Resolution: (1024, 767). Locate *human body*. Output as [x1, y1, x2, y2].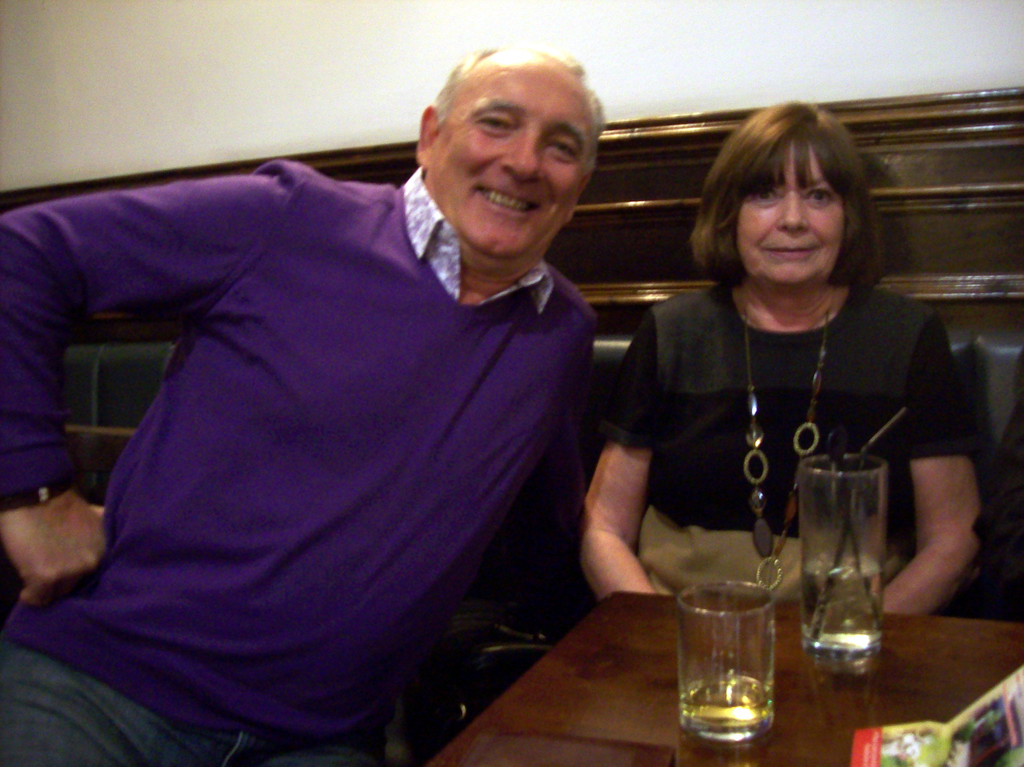
[57, 97, 659, 752].
